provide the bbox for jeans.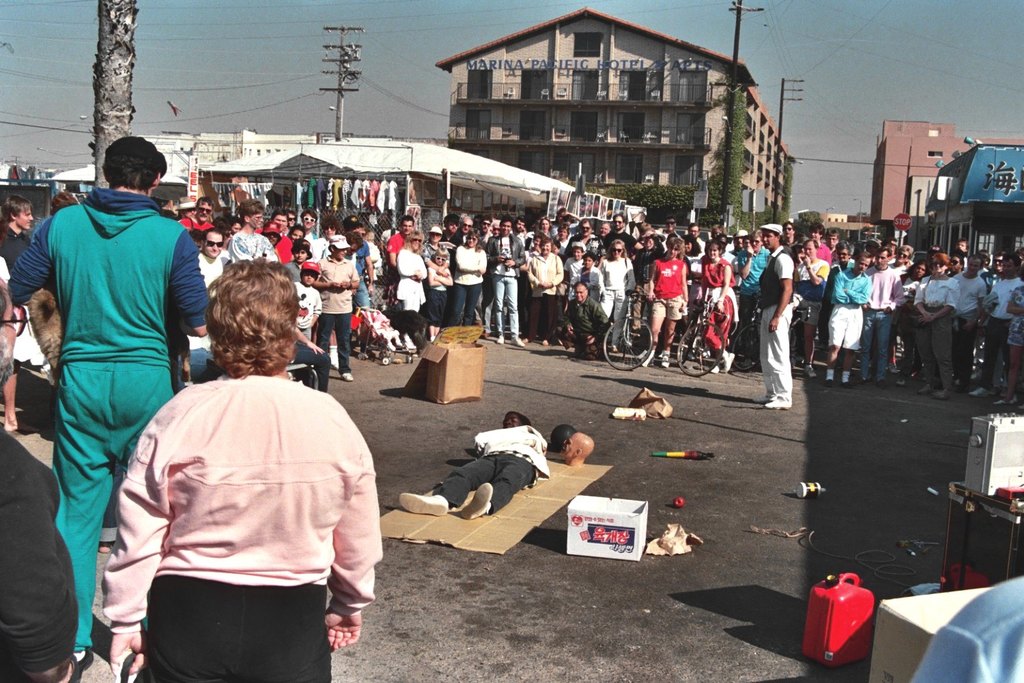
rect(449, 282, 487, 329).
